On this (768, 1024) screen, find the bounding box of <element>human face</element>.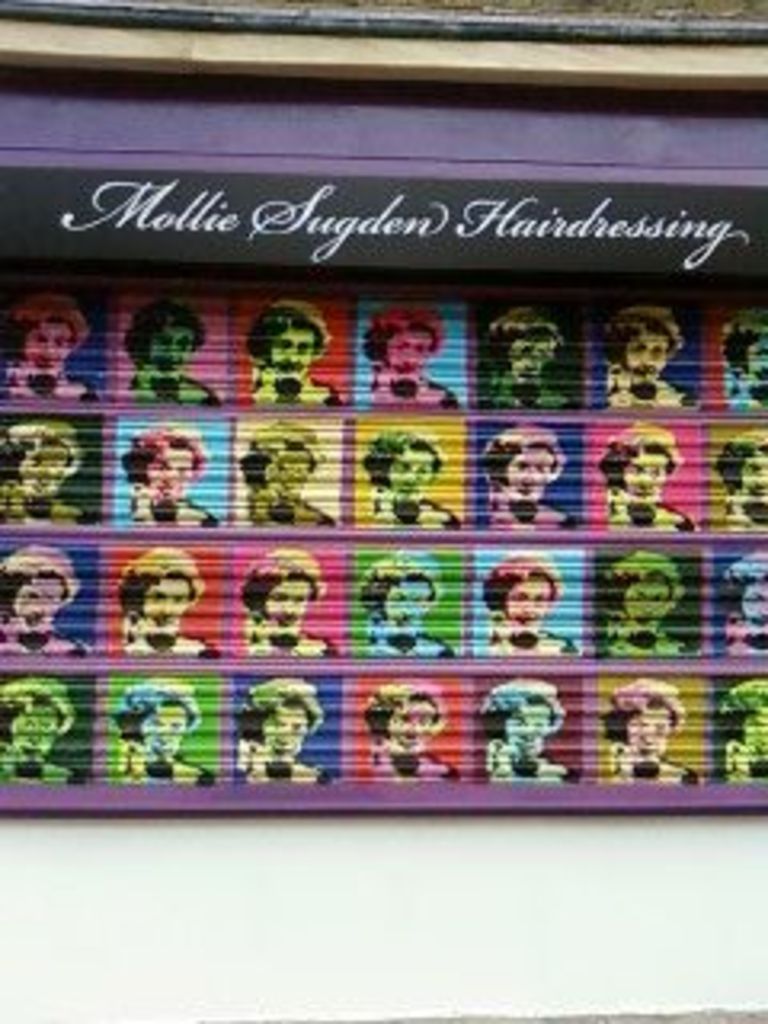
Bounding box: (x1=262, y1=576, x2=307, y2=634).
